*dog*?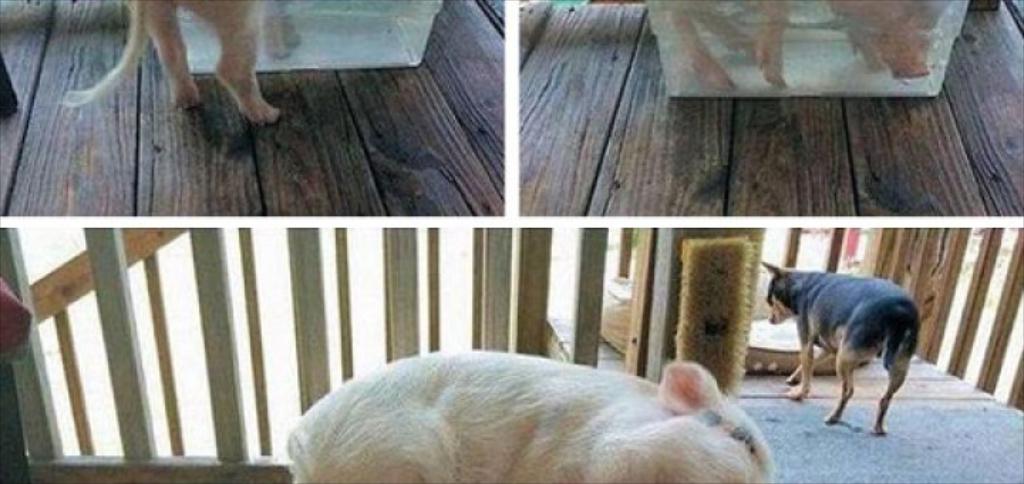
[x1=761, y1=263, x2=932, y2=440]
